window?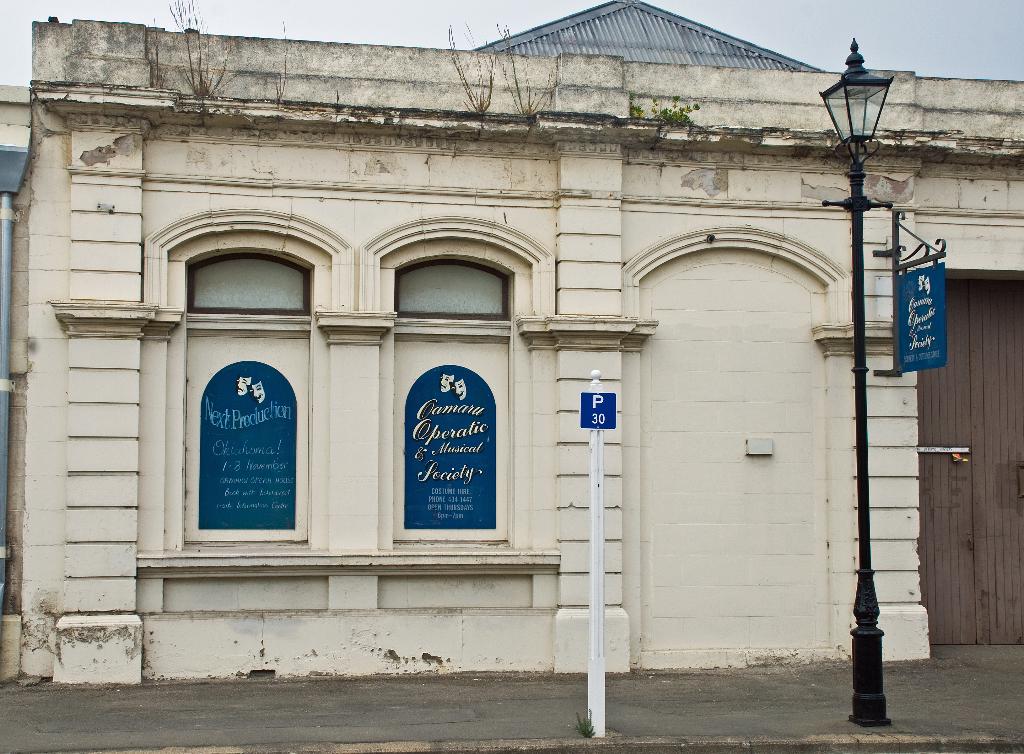
<region>188, 257, 305, 314</region>
